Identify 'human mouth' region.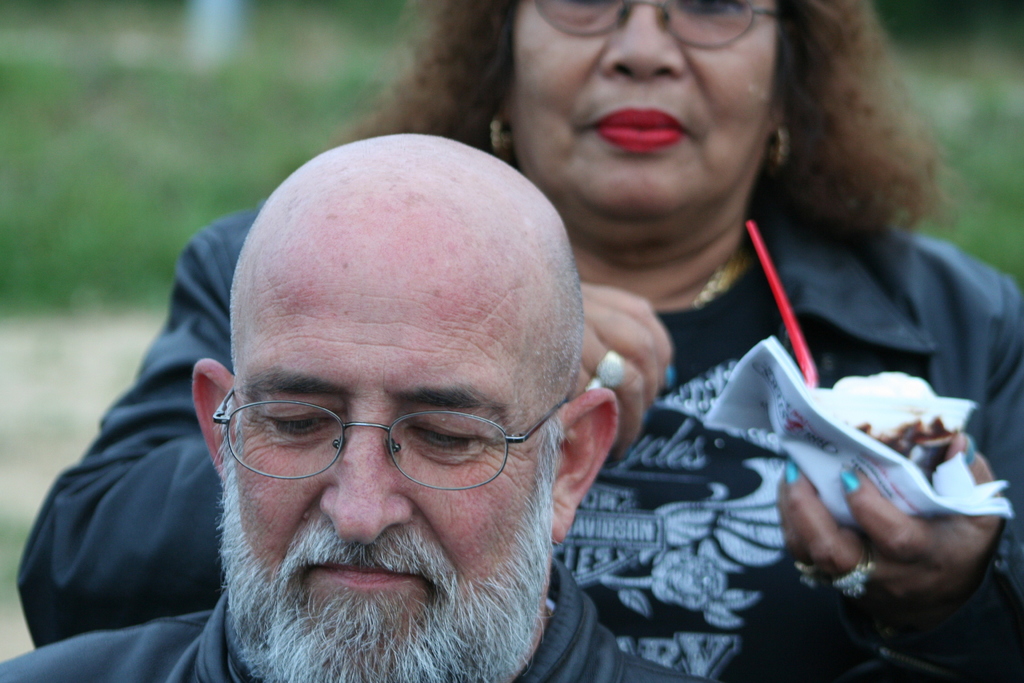
Region: BBox(307, 561, 419, 587).
